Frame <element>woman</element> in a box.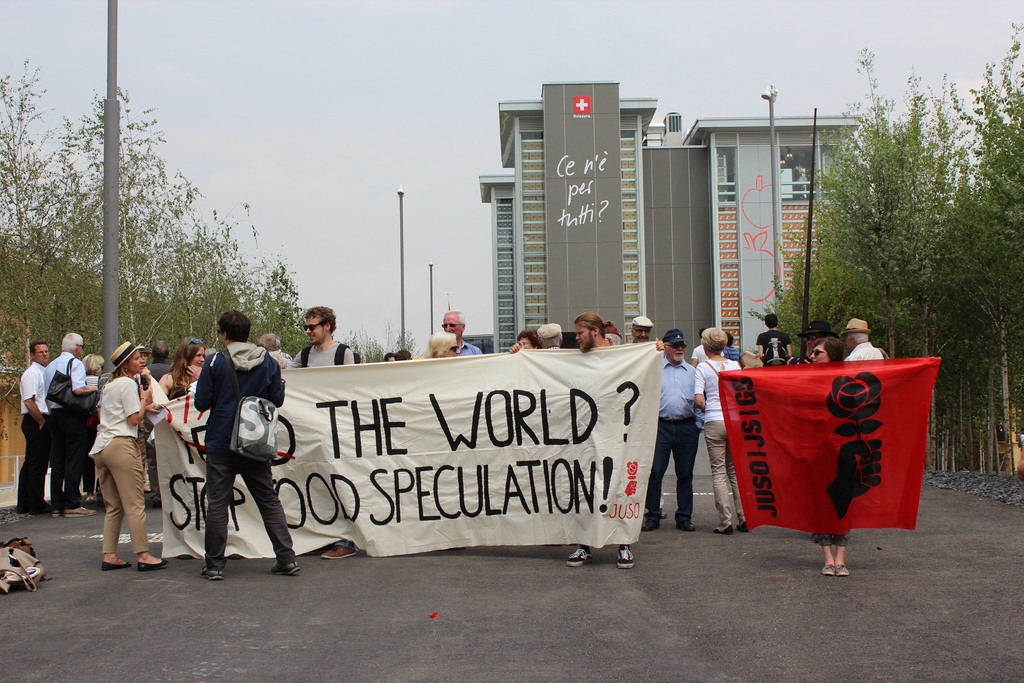
{"left": 514, "top": 324, "right": 540, "bottom": 352}.
